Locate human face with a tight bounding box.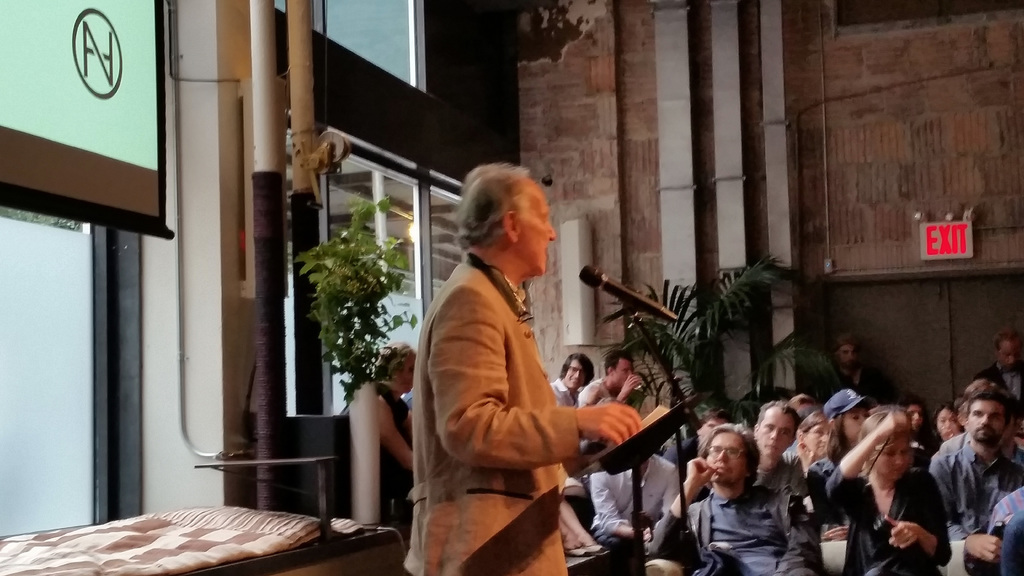
pyautogui.locateOnScreen(703, 429, 746, 487).
